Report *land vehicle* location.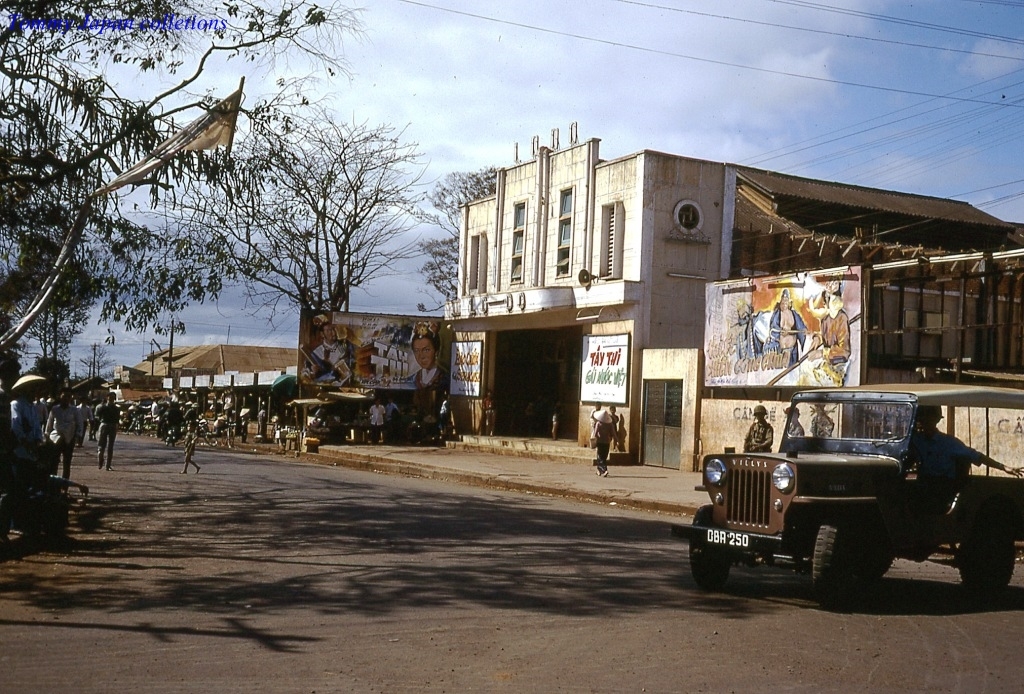
Report: region(677, 367, 969, 613).
